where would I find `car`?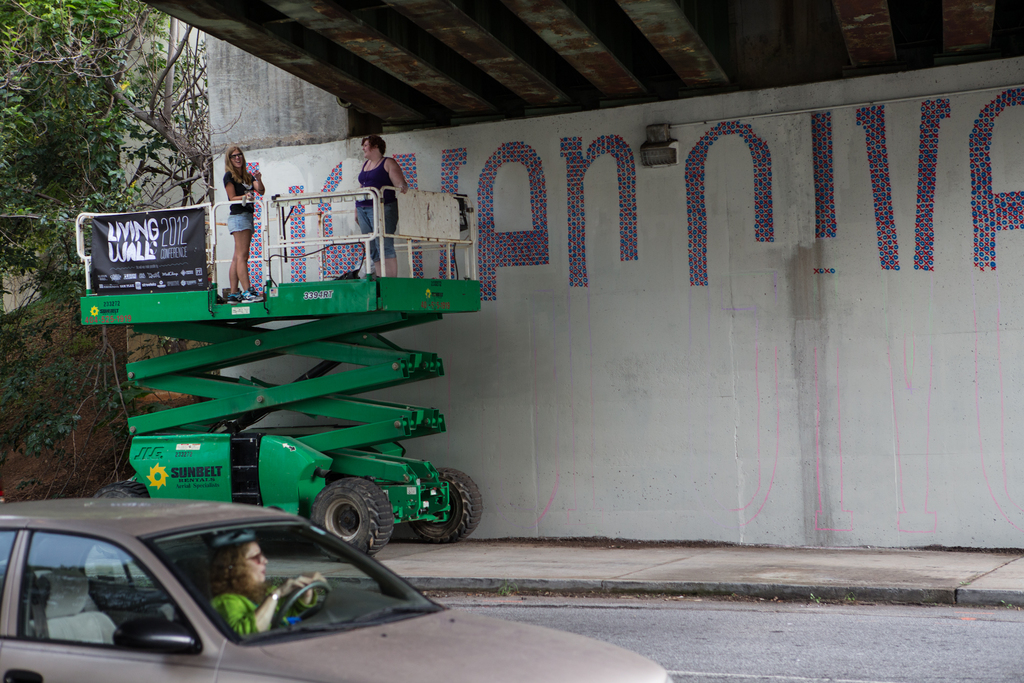
At (x1=0, y1=213, x2=42, y2=244).
